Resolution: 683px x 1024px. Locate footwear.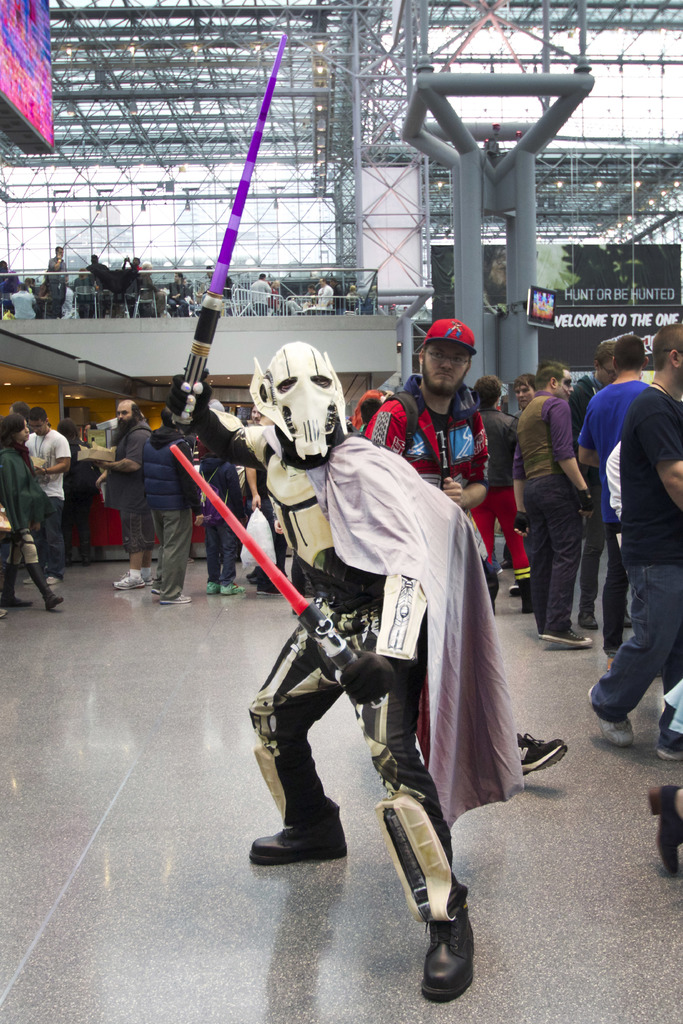
[left=655, top=735, right=682, bottom=767].
